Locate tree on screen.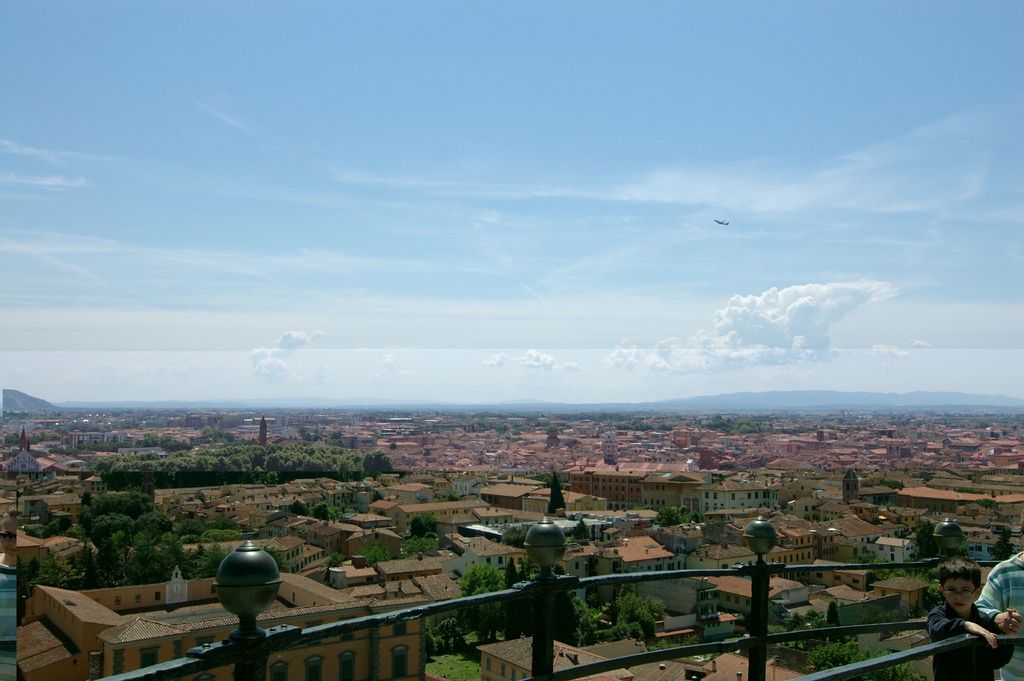
On screen at bbox=(881, 476, 907, 487).
